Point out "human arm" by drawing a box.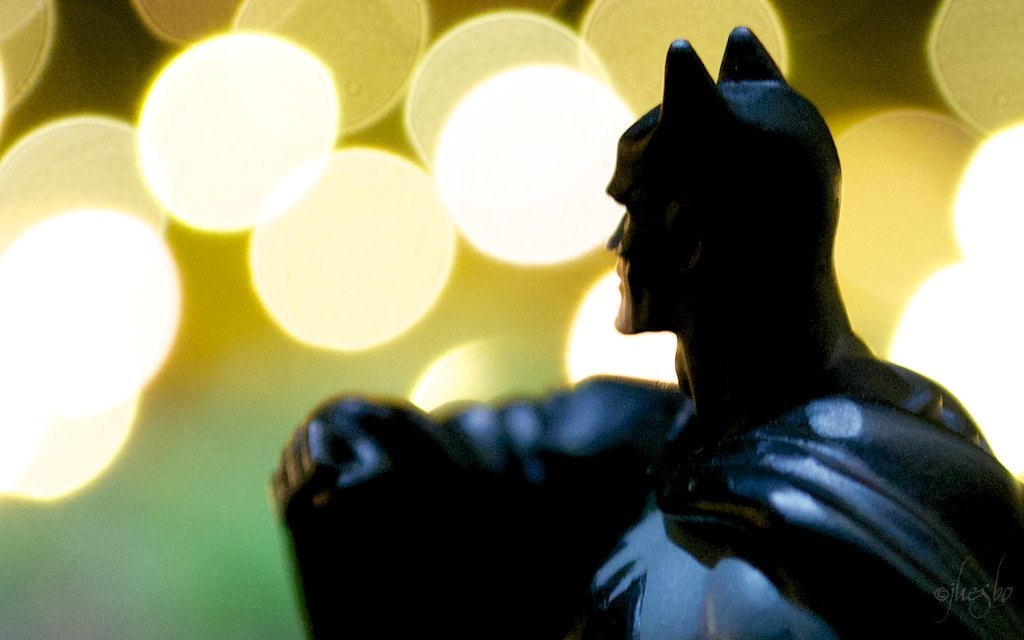
[left=280, top=389, right=688, bottom=569].
